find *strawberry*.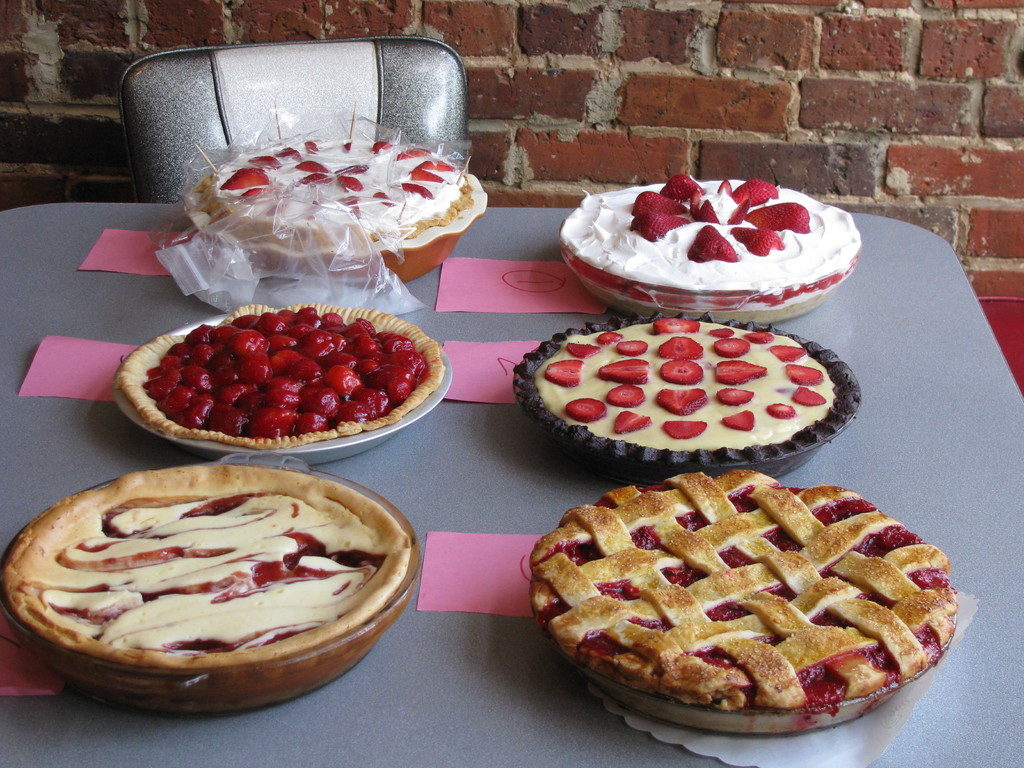
(728, 225, 786, 256).
